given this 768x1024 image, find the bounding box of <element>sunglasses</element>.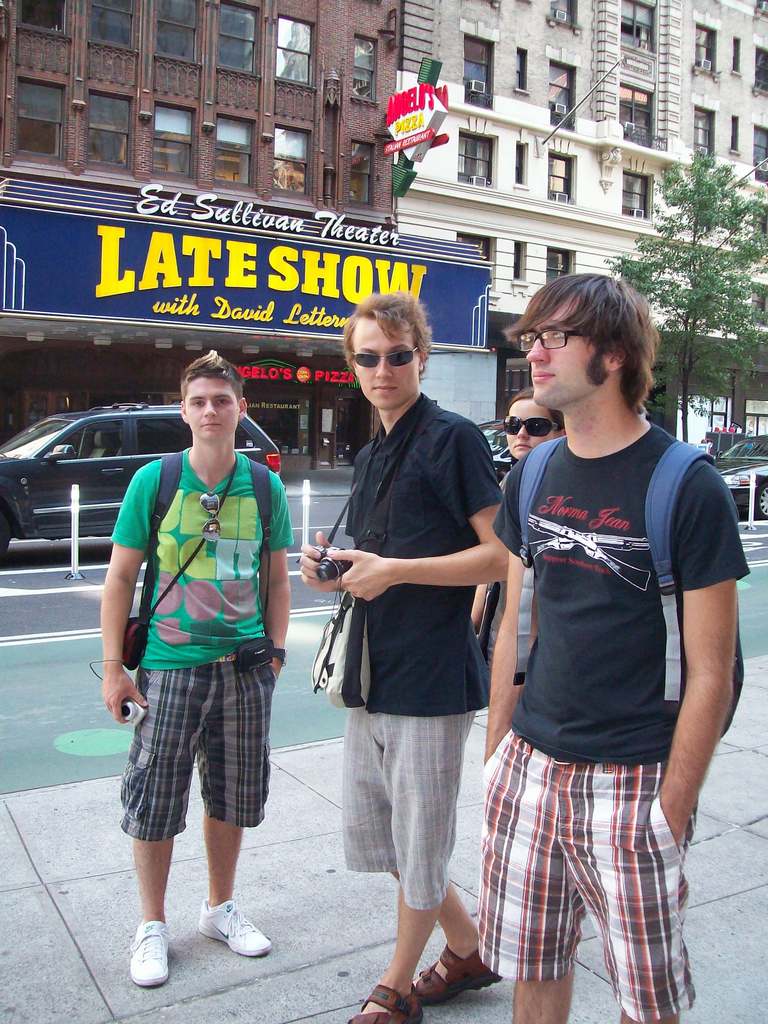
BBox(200, 493, 223, 540).
